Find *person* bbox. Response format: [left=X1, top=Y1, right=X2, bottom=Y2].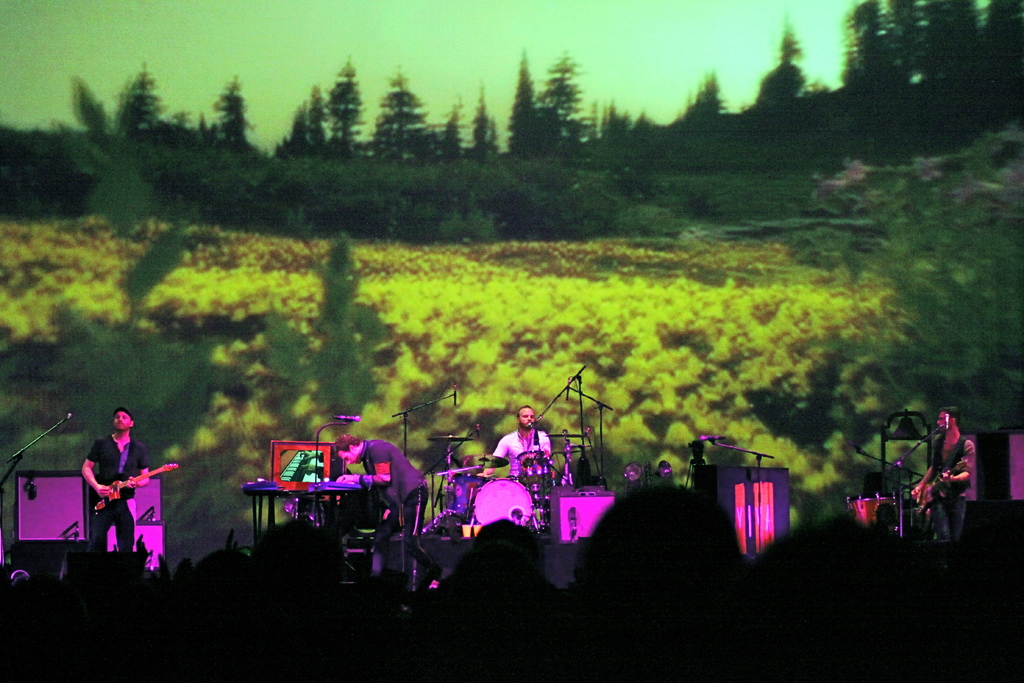
[left=490, top=402, right=556, bottom=520].
